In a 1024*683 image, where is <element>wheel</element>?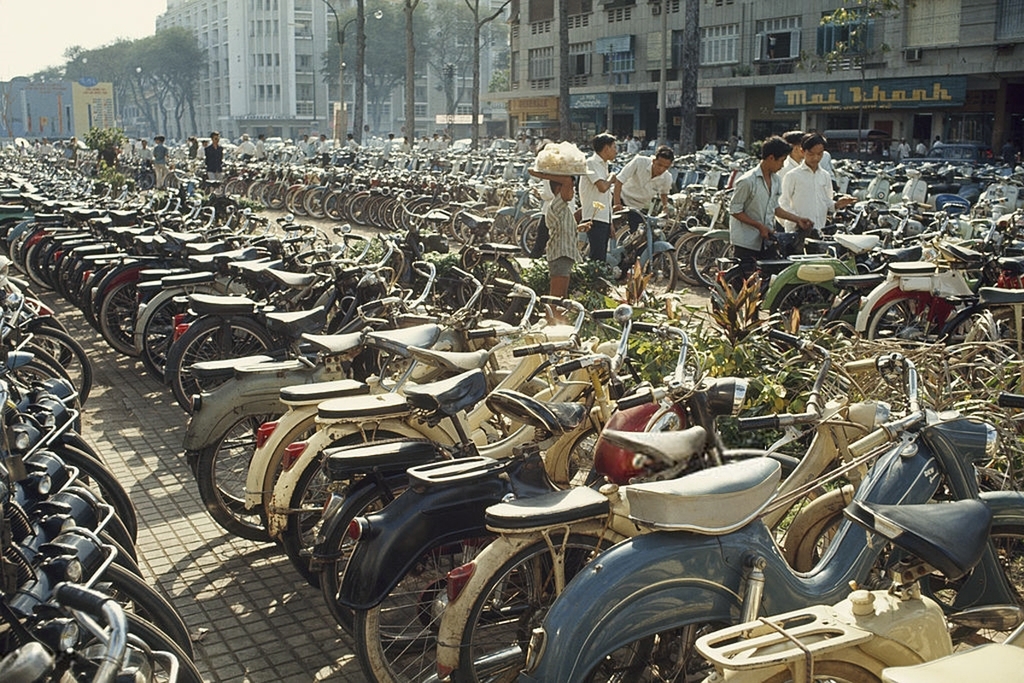
559/548/799/675.
